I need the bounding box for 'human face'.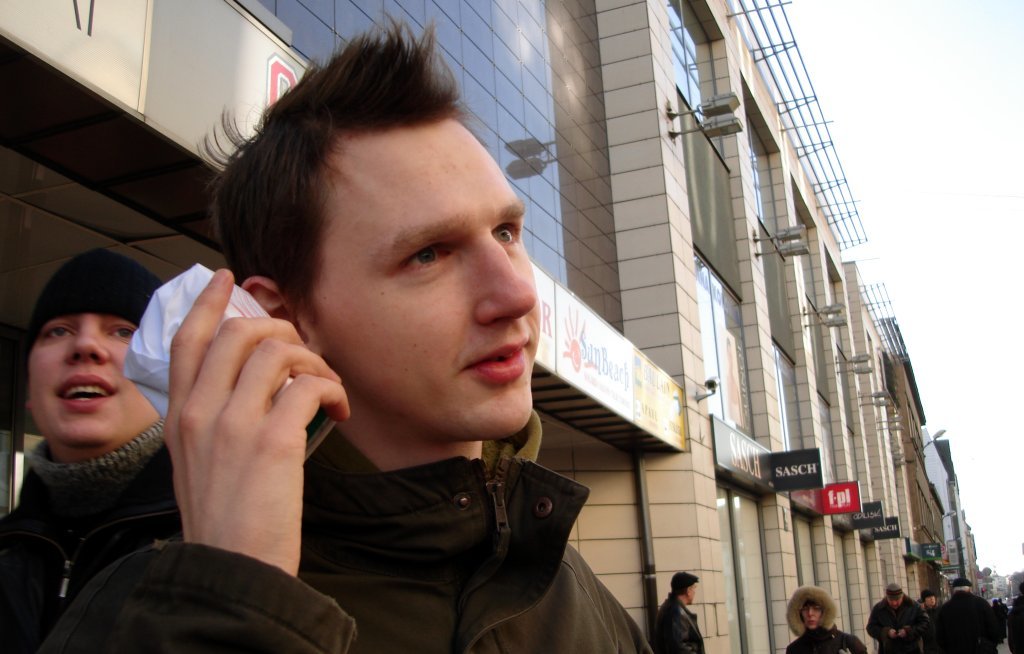
Here it is: bbox=(341, 125, 541, 436).
